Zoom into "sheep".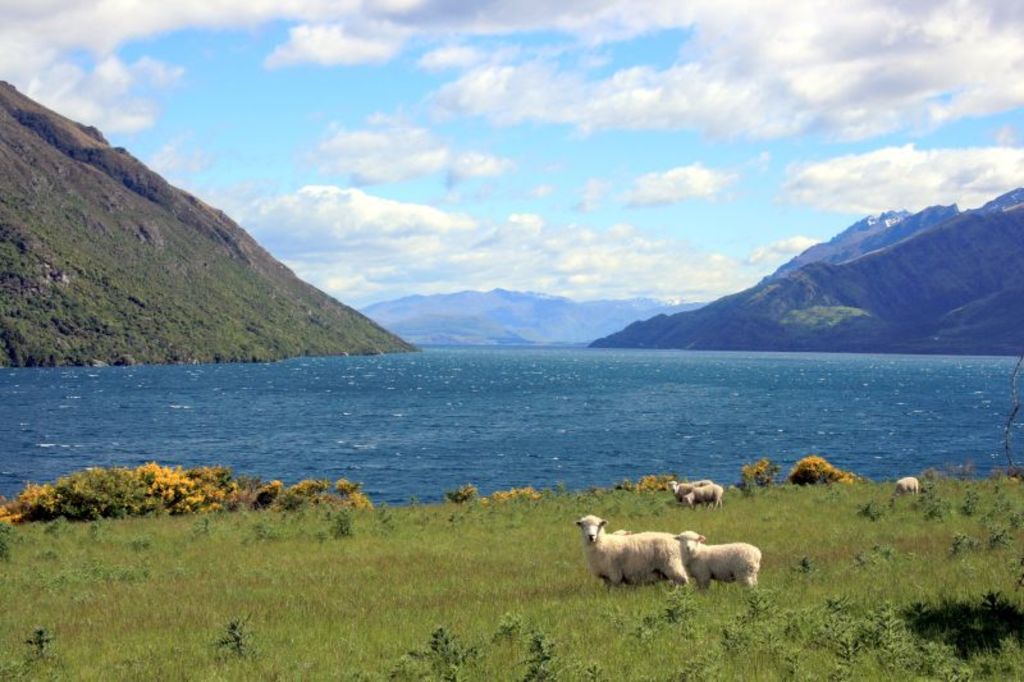
Zoom target: bbox(891, 477, 918, 502).
